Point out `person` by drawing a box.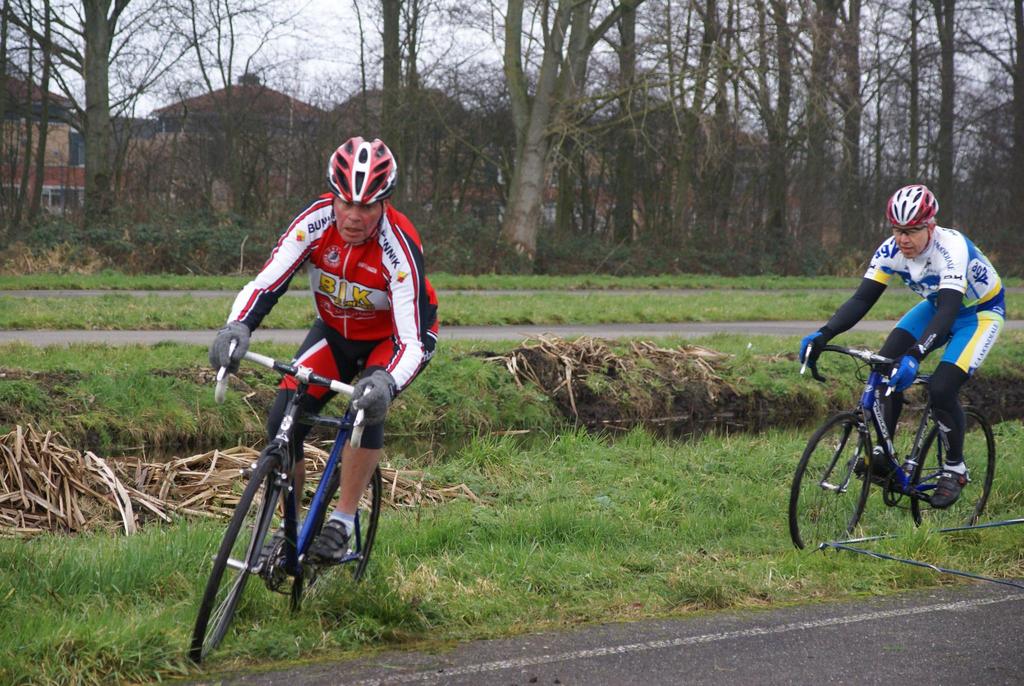
<box>796,178,1011,516</box>.
